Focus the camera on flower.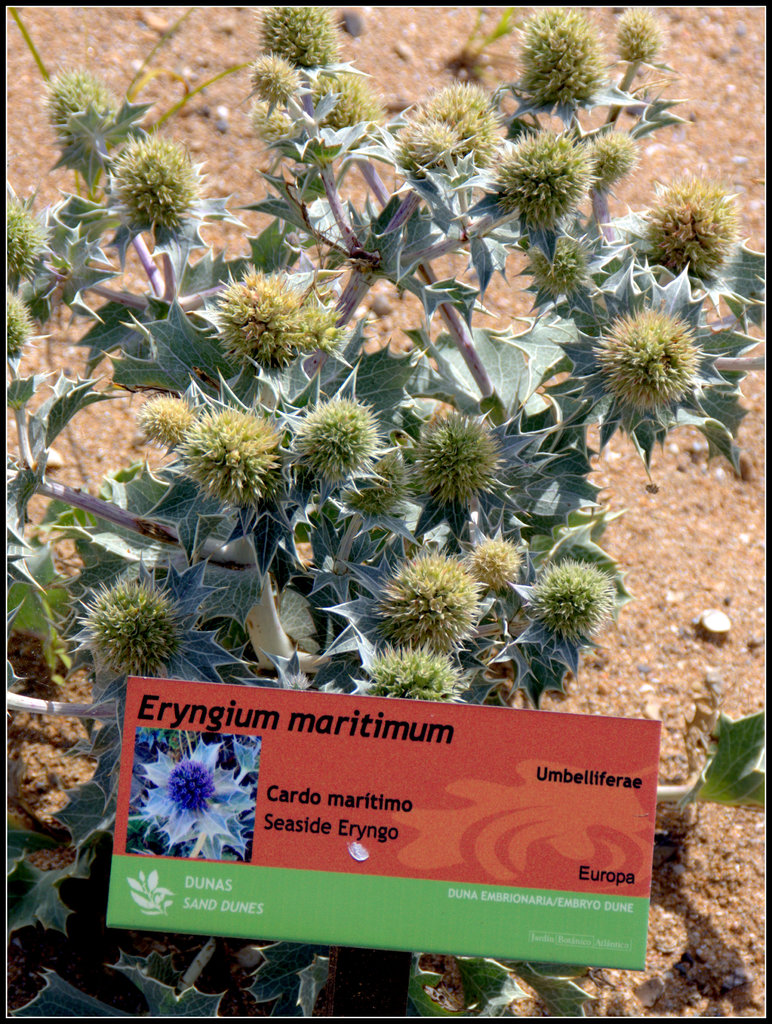
Focus region: (x1=360, y1=635, x2=480, y2=701).
